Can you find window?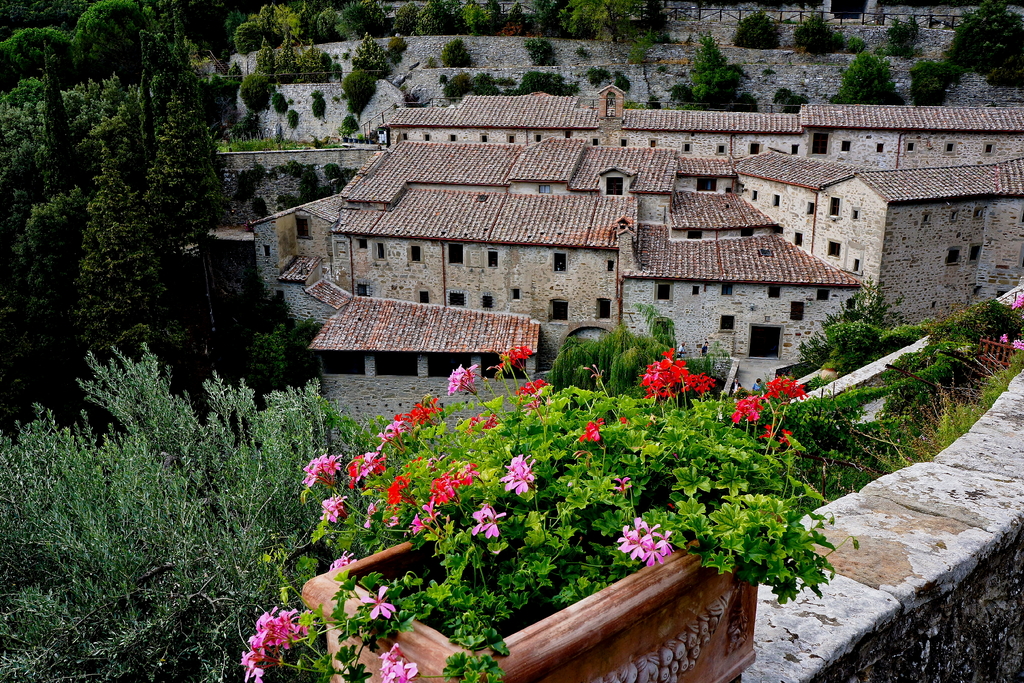
Yes, bounding box: l=531, t=126, r=548, b=145.
